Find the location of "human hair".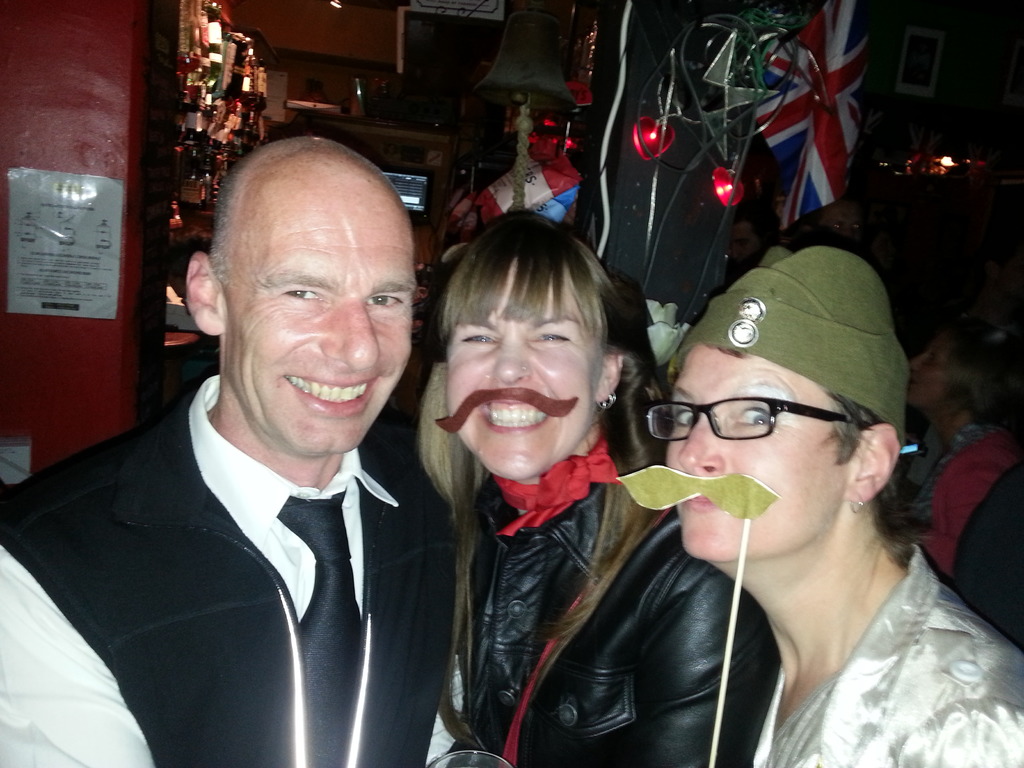
Location: Rect(943, 316, 1009, 427).
